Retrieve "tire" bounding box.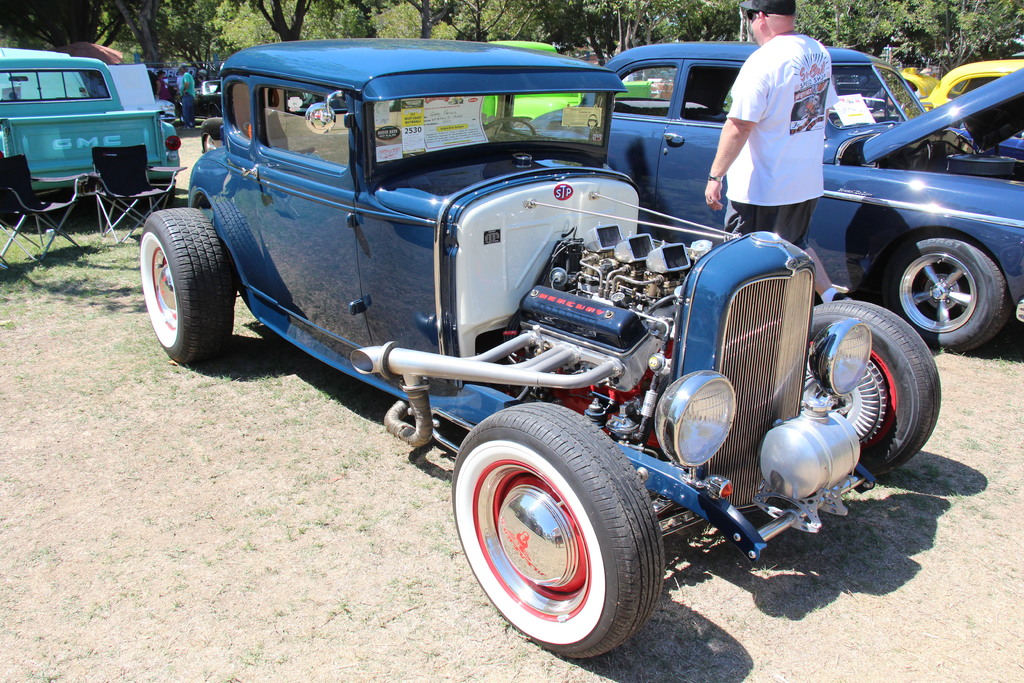
Bounding box: bbox(810, 300, 941, 475).
